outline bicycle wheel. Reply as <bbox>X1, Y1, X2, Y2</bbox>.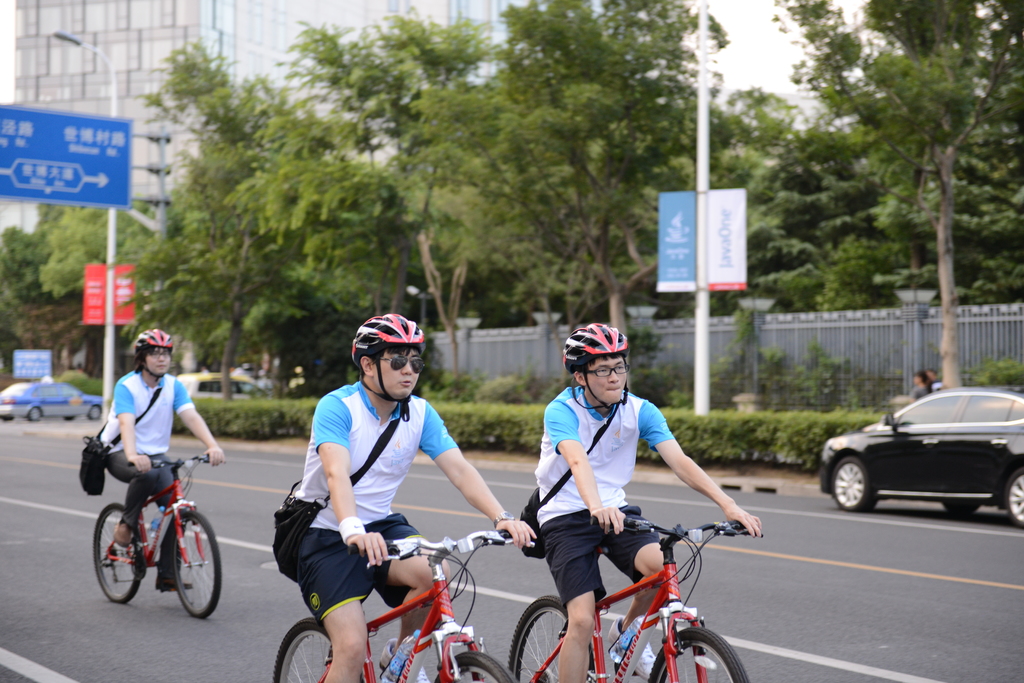
<bbox>425, 649, 519, 682</bbox>.
